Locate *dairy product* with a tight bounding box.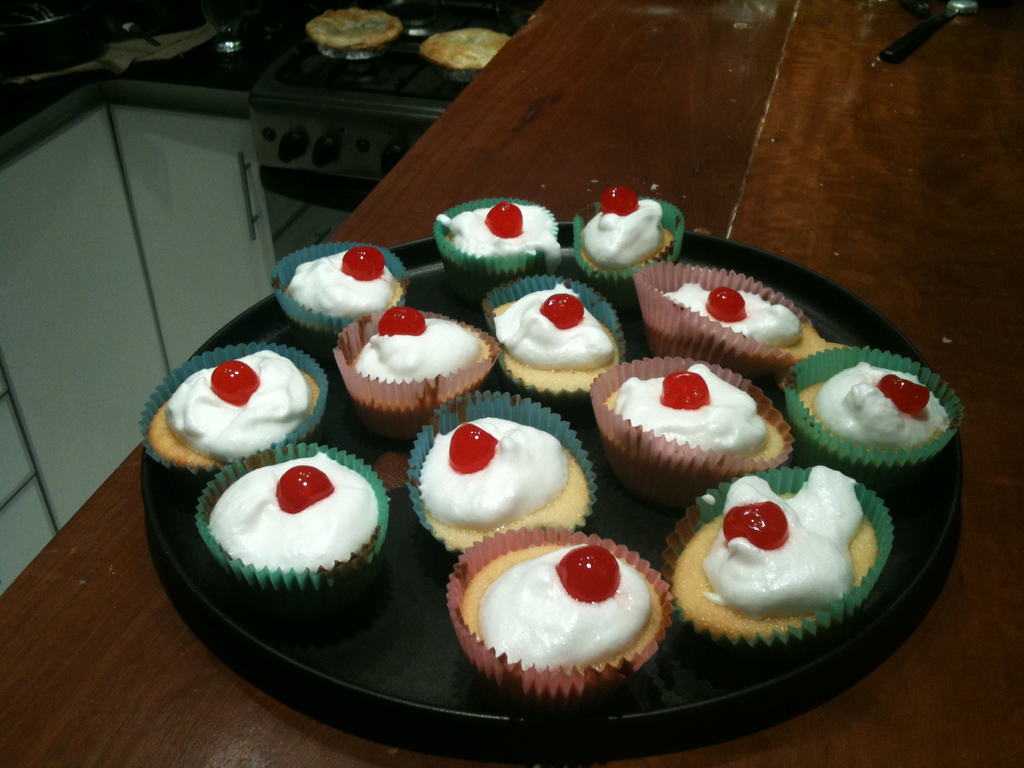
670/278/805/363.
